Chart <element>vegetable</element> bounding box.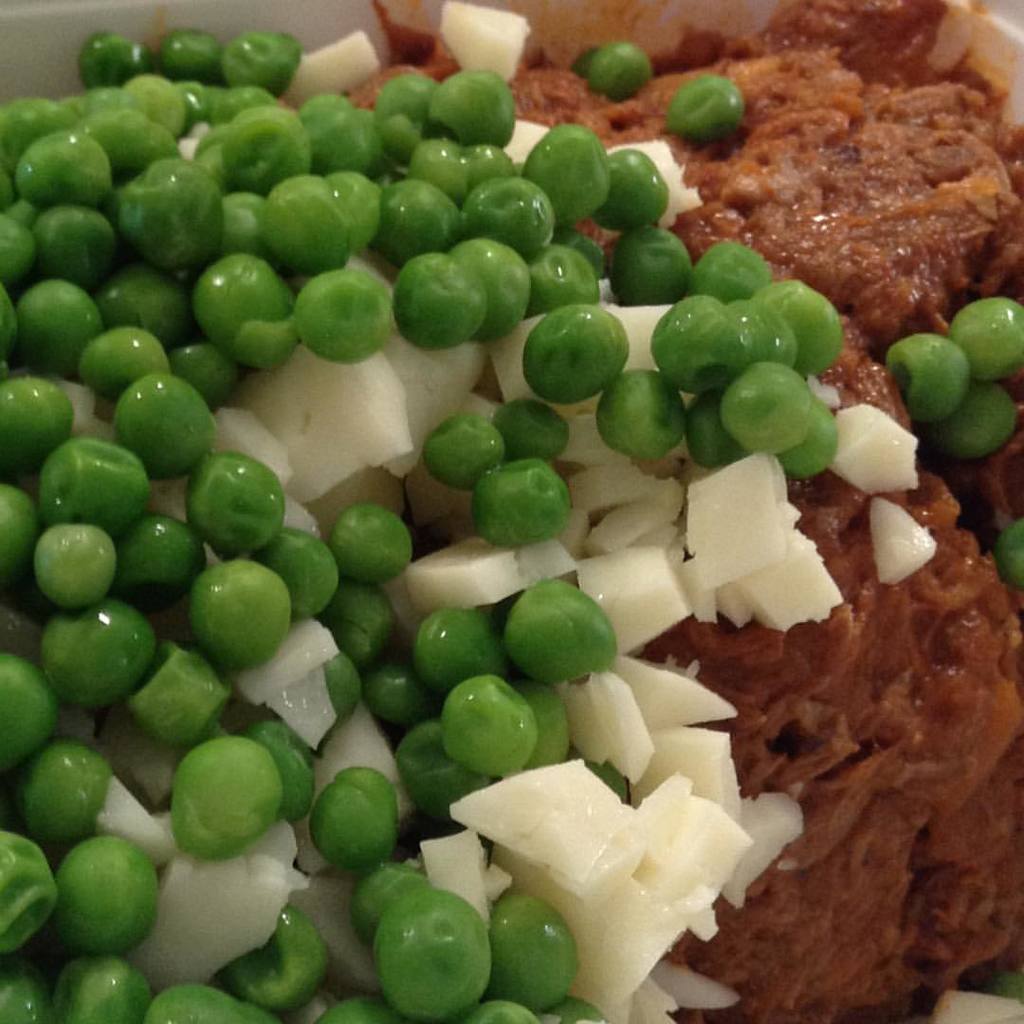
Charted: left=354, top=876, right=485, bottom=1004.
